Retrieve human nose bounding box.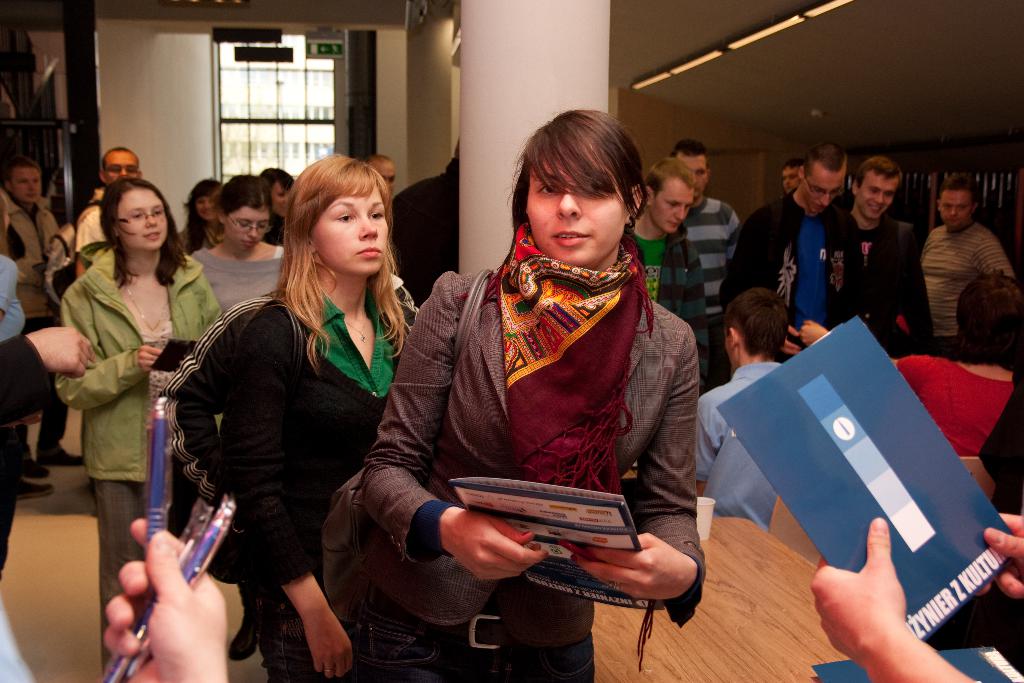
Bounding box: 143, 214, 158, 229.
